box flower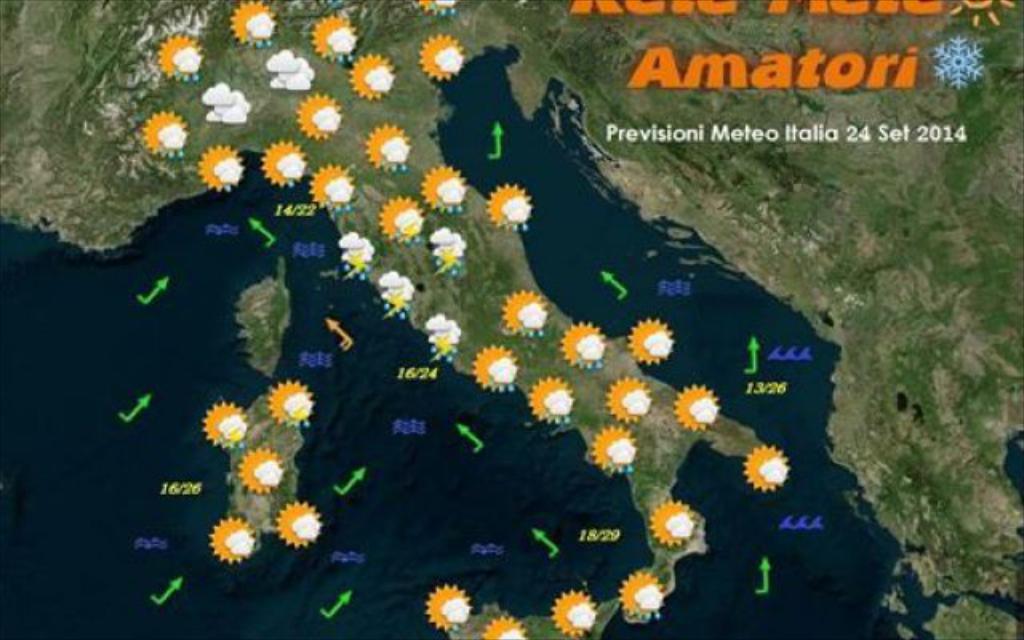
x1=485 y1=182 x2=530 y2=229
